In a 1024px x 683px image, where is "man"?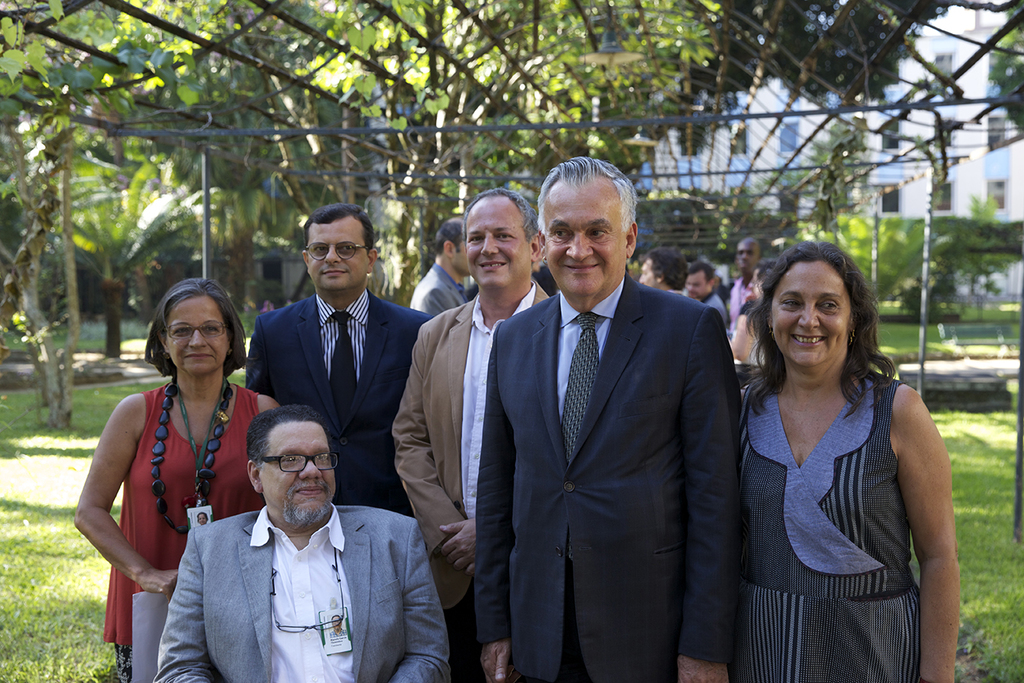
bbox(241, 200, 440, 531).
